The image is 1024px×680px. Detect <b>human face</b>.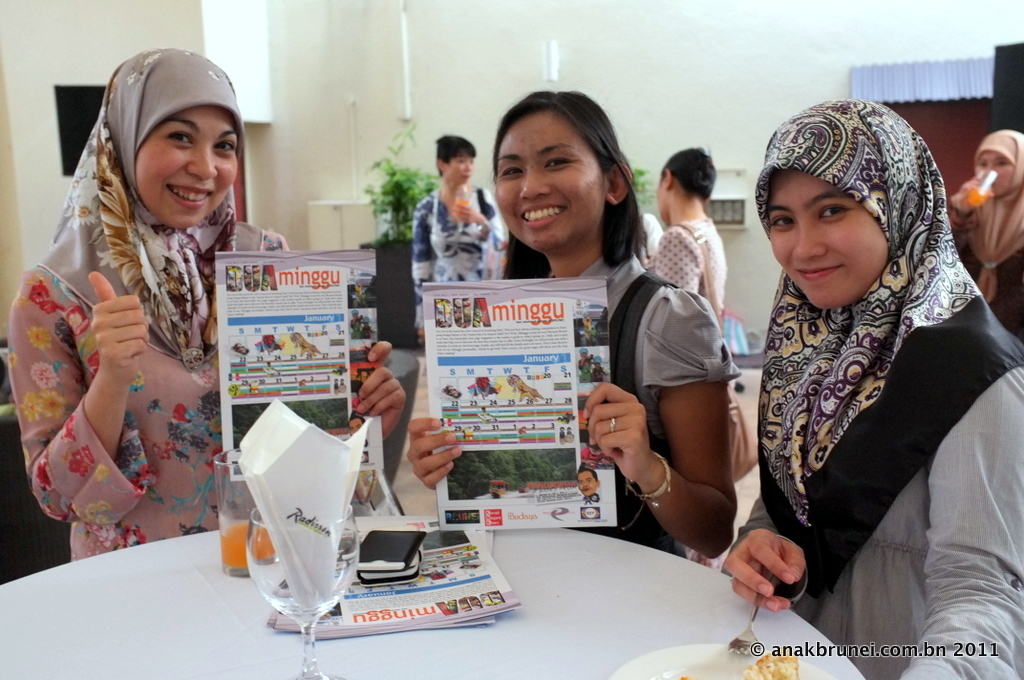
Detection: x1=767 y1=165 x2=888 y2=311.
